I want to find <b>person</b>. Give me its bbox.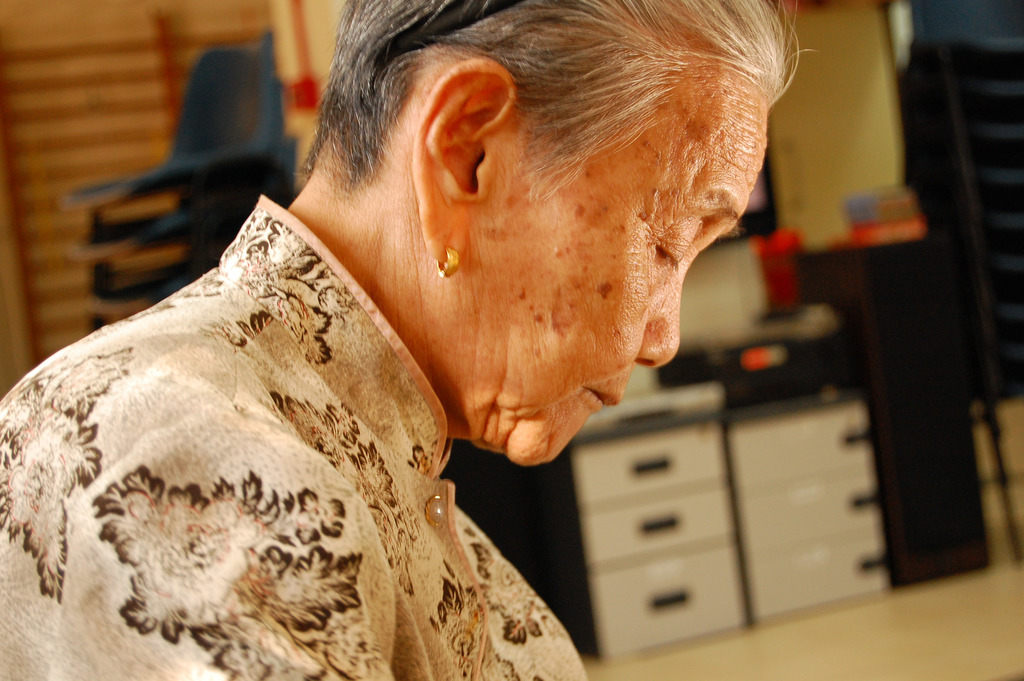
Rect(0, 0, 801, 680).
